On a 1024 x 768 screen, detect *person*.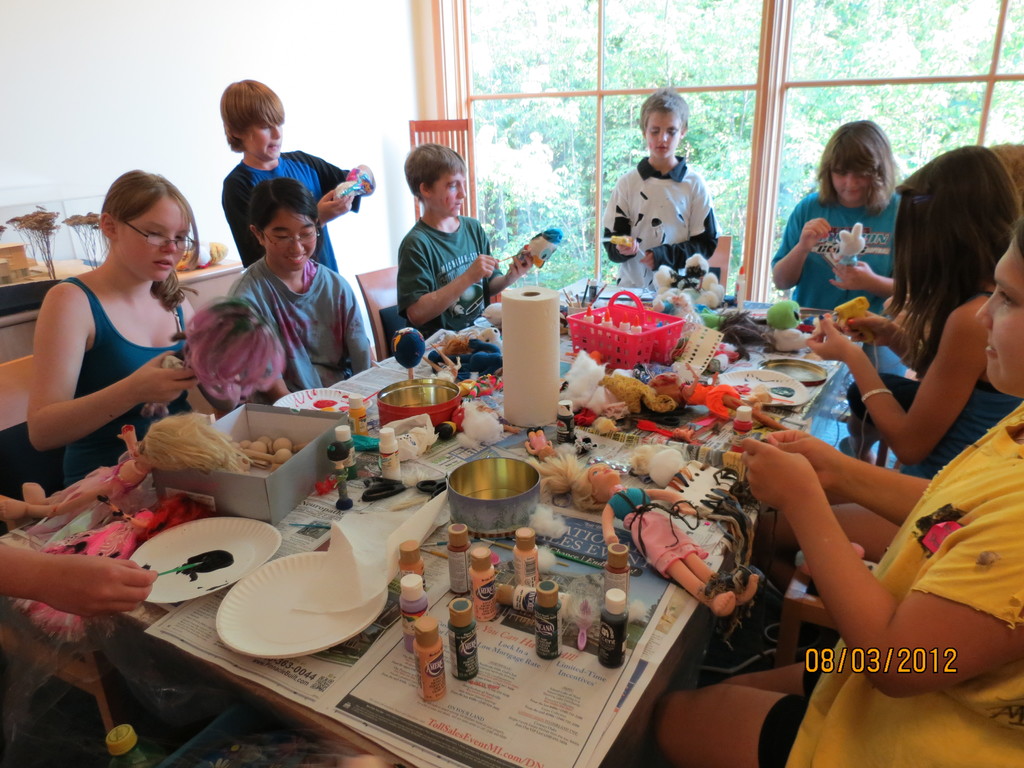
986 138 1023 216.
